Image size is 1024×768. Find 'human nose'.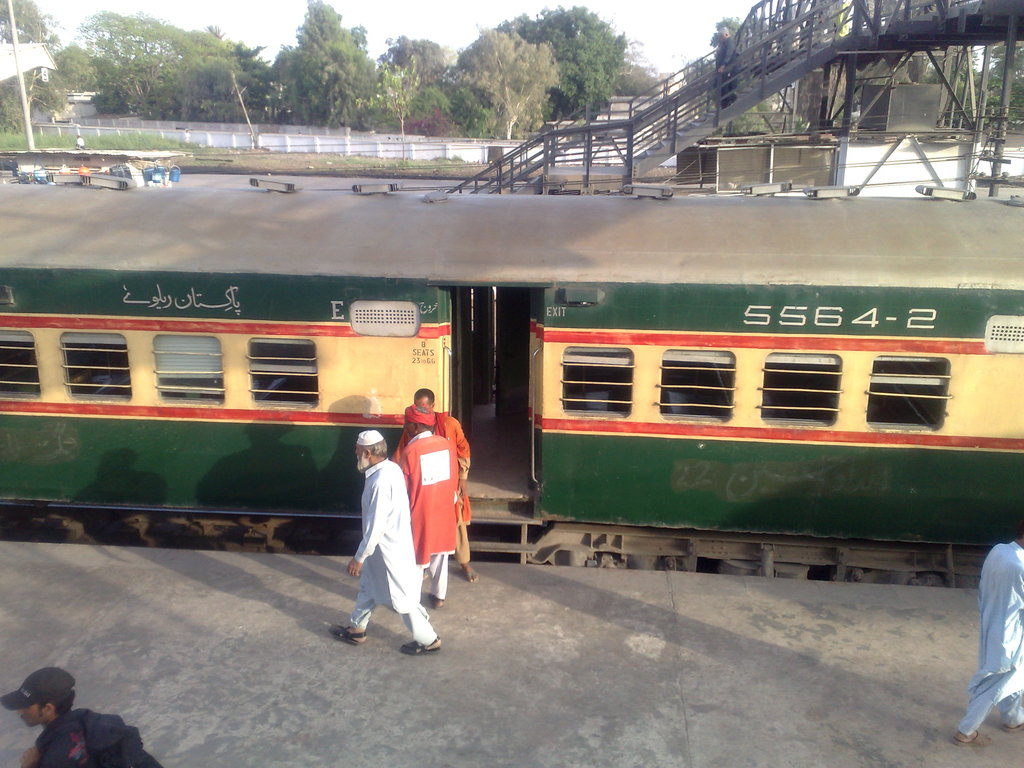
<box>19,709,26,723</box>.
